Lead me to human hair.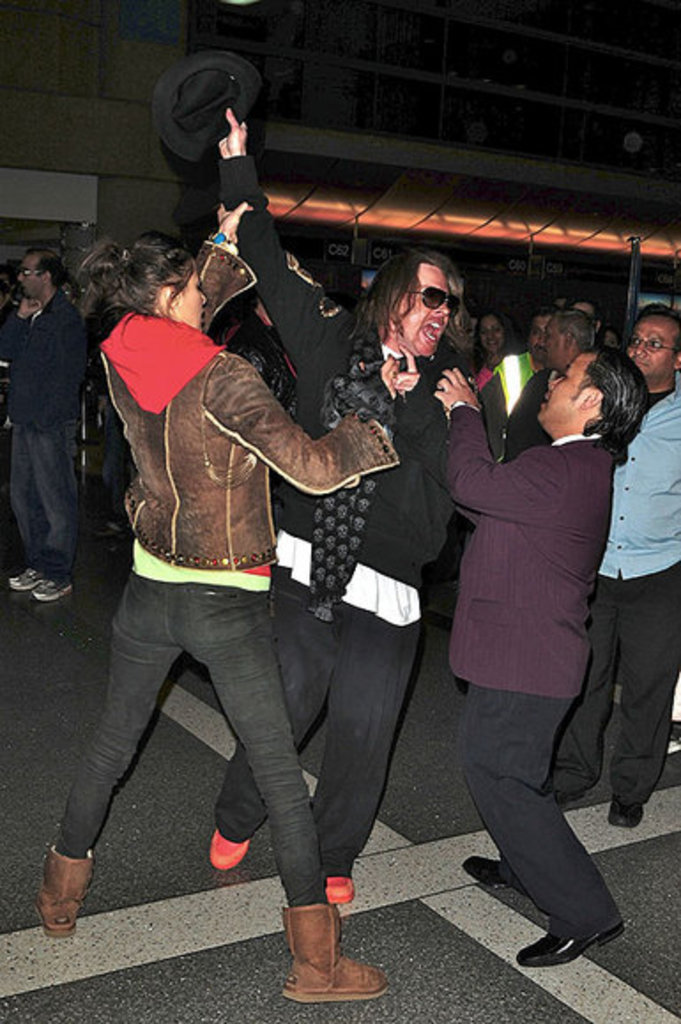
Lead to [x1=474, y1=311, x2=516, y2=371].
